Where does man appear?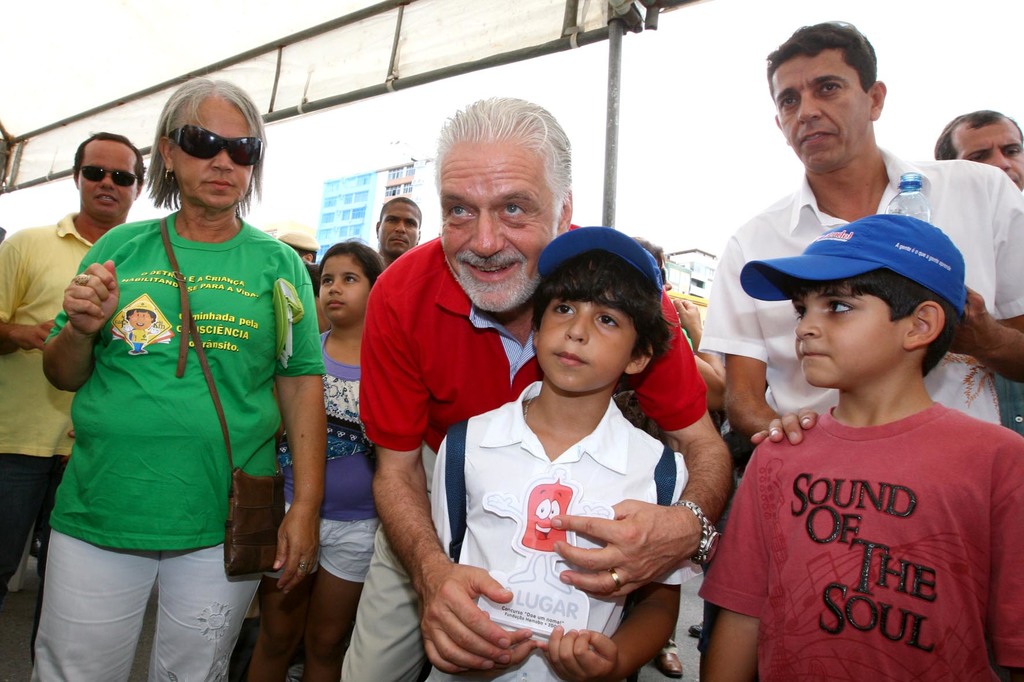
Appears at 698,18,1023,446.
